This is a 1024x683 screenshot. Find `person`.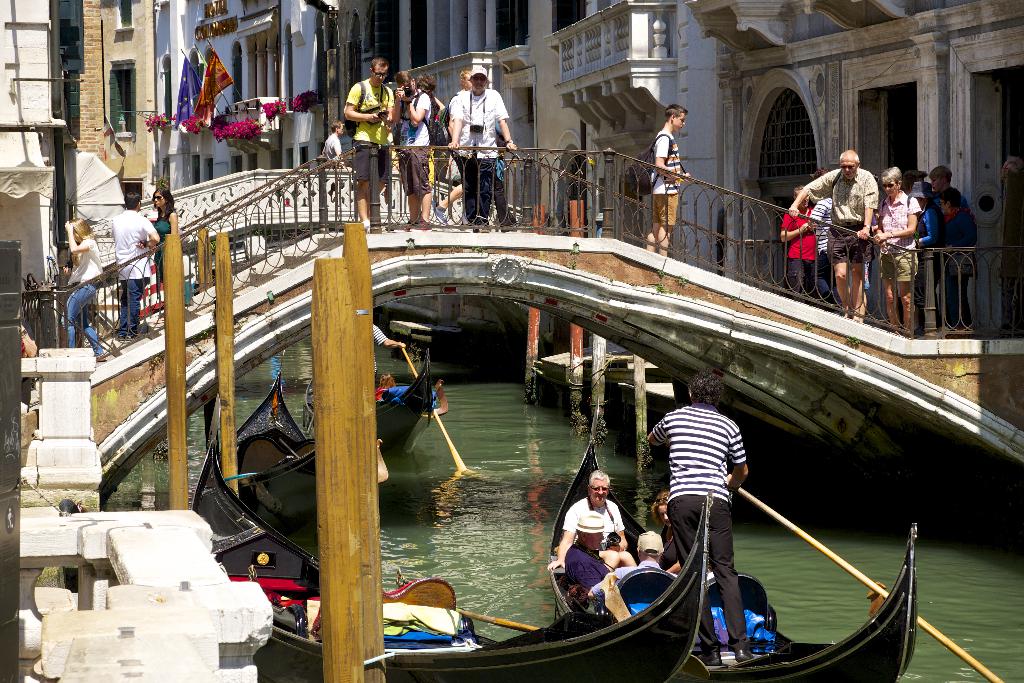
Bounding box: 320, 120, 354, 179.
